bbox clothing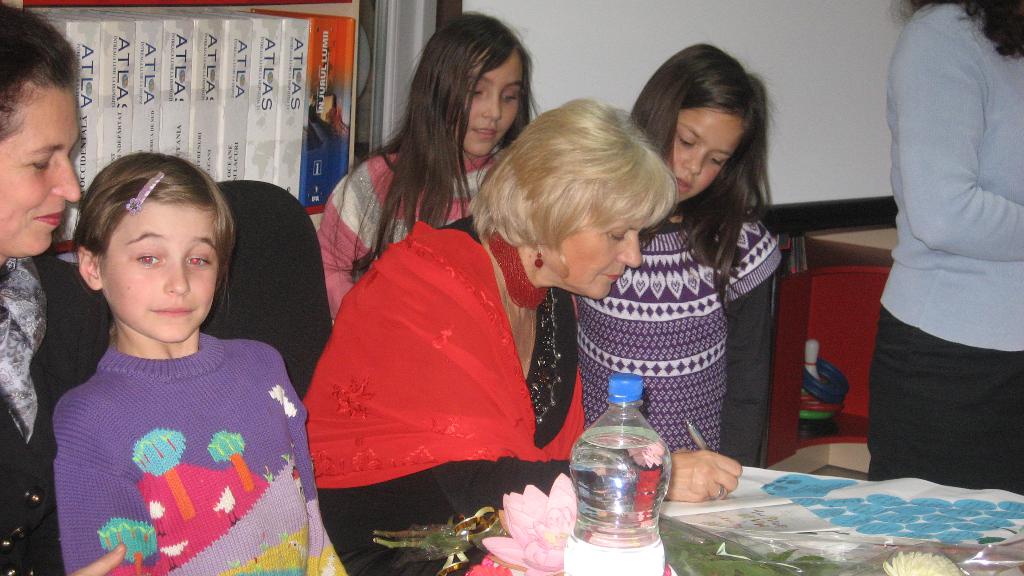
rect(867, 4, 1023, 494)
